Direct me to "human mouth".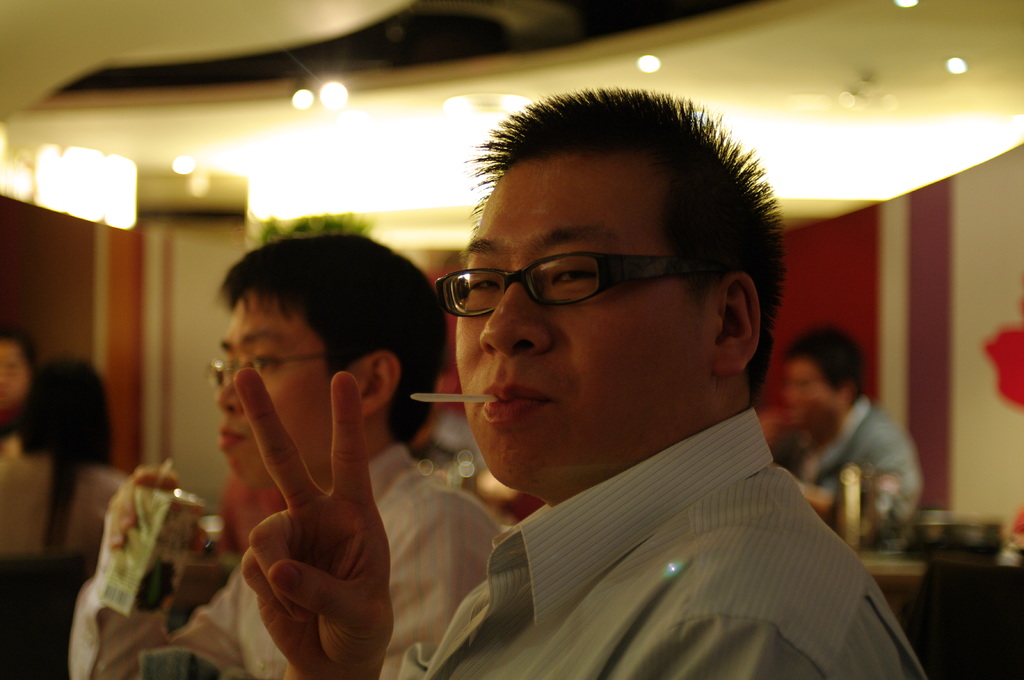
Direction: [x1=212, y1=426, x2=248, y2=452].
